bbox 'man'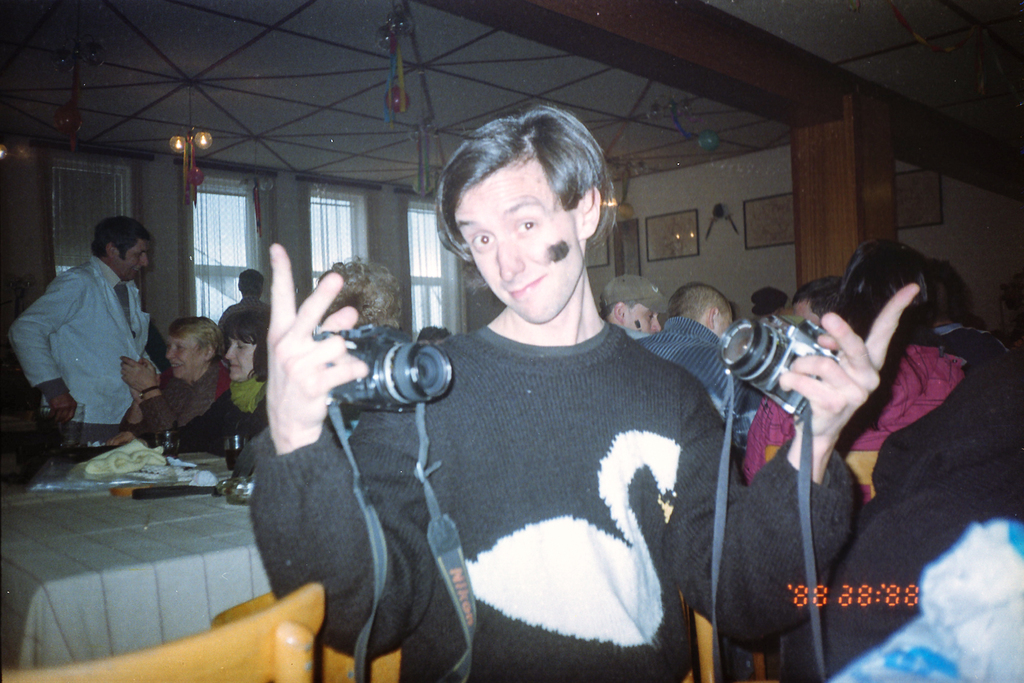
[25,209,172,485]
